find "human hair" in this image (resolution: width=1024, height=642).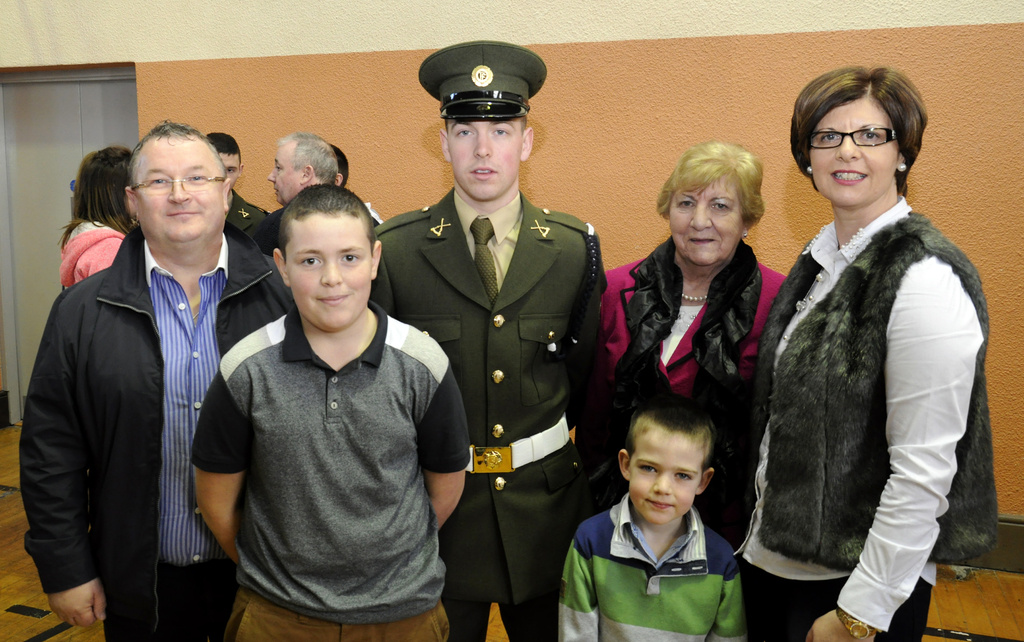
[left=59, top=143, right=135, bottom=247].
